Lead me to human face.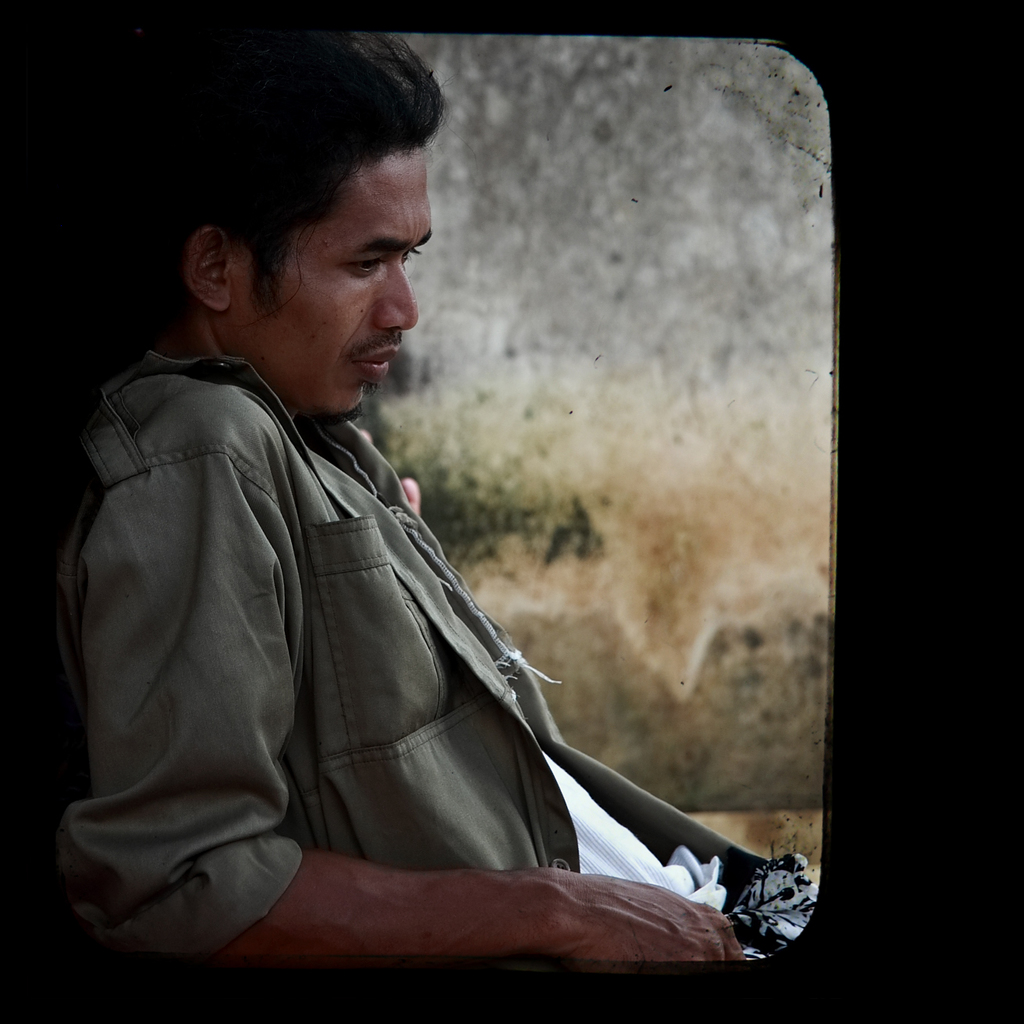
Lead to bbox=[231, 145, 433, 414].
